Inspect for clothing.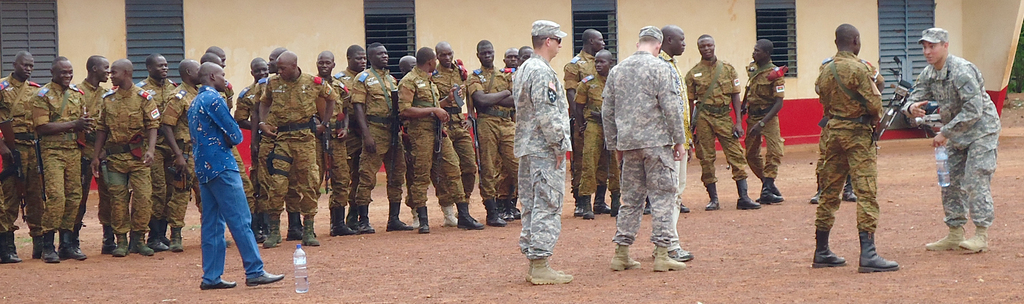
Inspection: crop(819, 50, 899, 260).
